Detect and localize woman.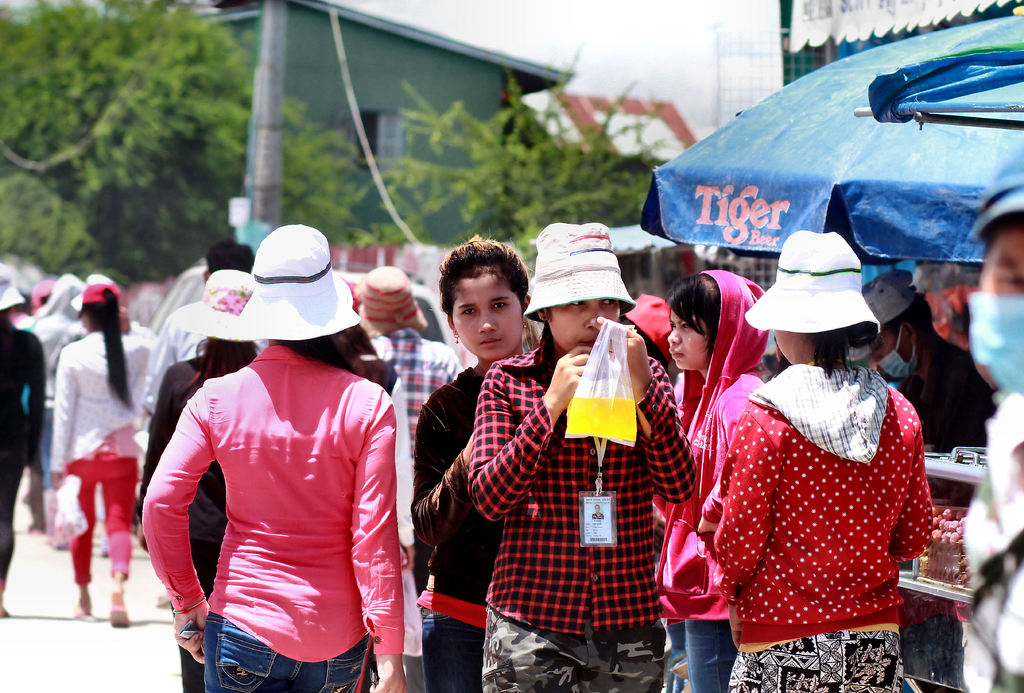
Localized at 135, 270, 268, 692.
